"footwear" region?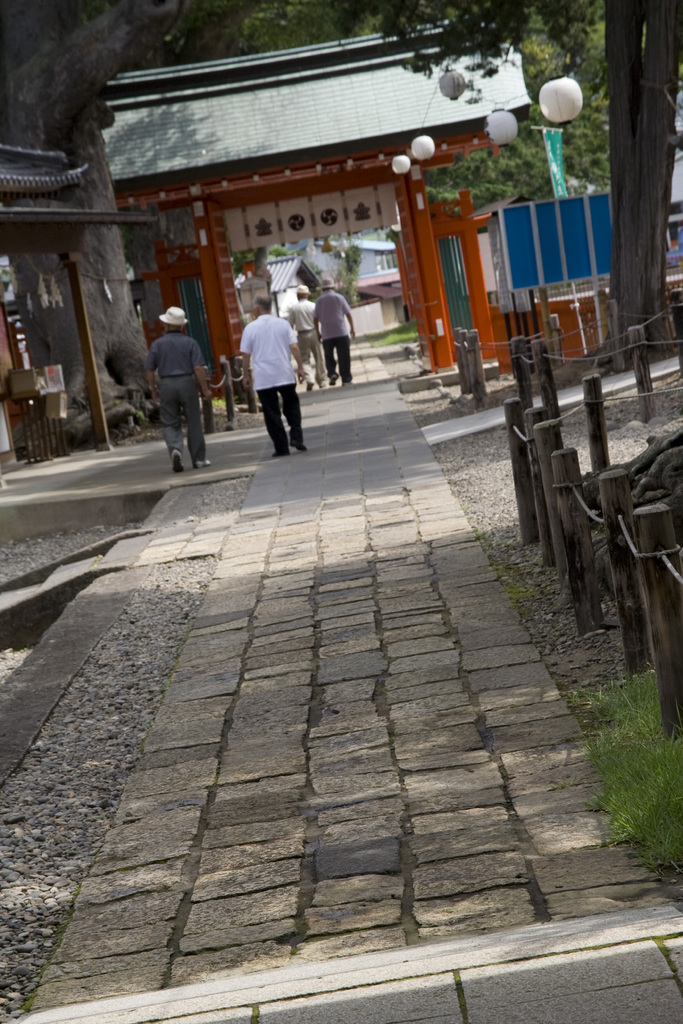
(170,451,184,474)
